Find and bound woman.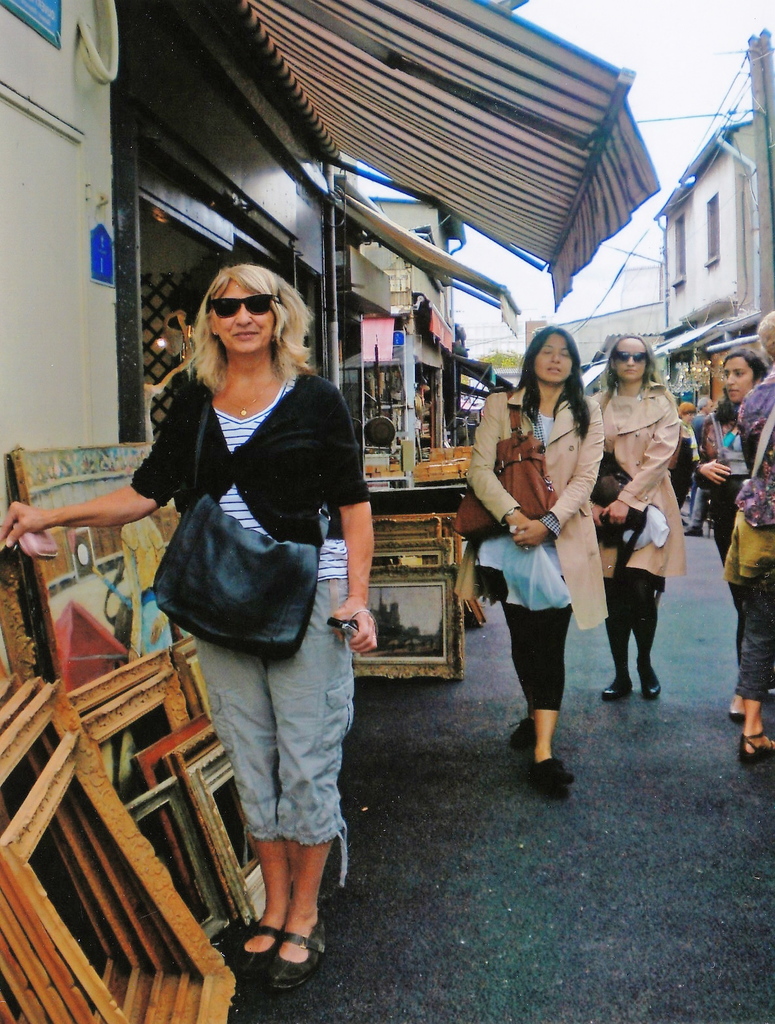
Bound: bbox(0, 259, 378, 995).
